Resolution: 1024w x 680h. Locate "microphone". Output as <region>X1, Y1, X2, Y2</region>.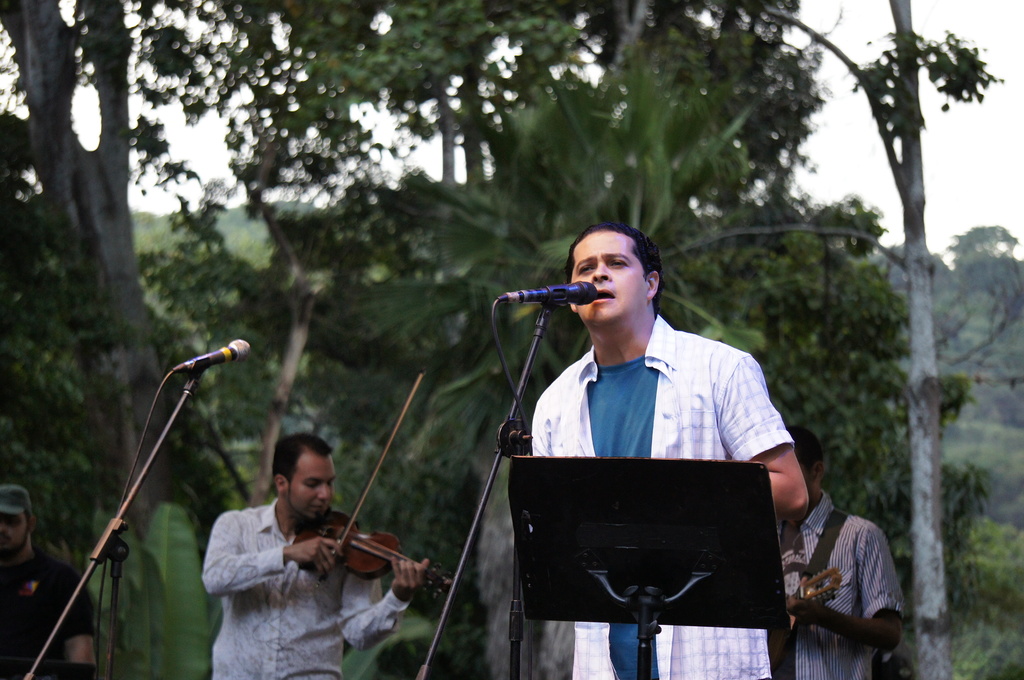
<region>150, 335, 252, 374</region>.
